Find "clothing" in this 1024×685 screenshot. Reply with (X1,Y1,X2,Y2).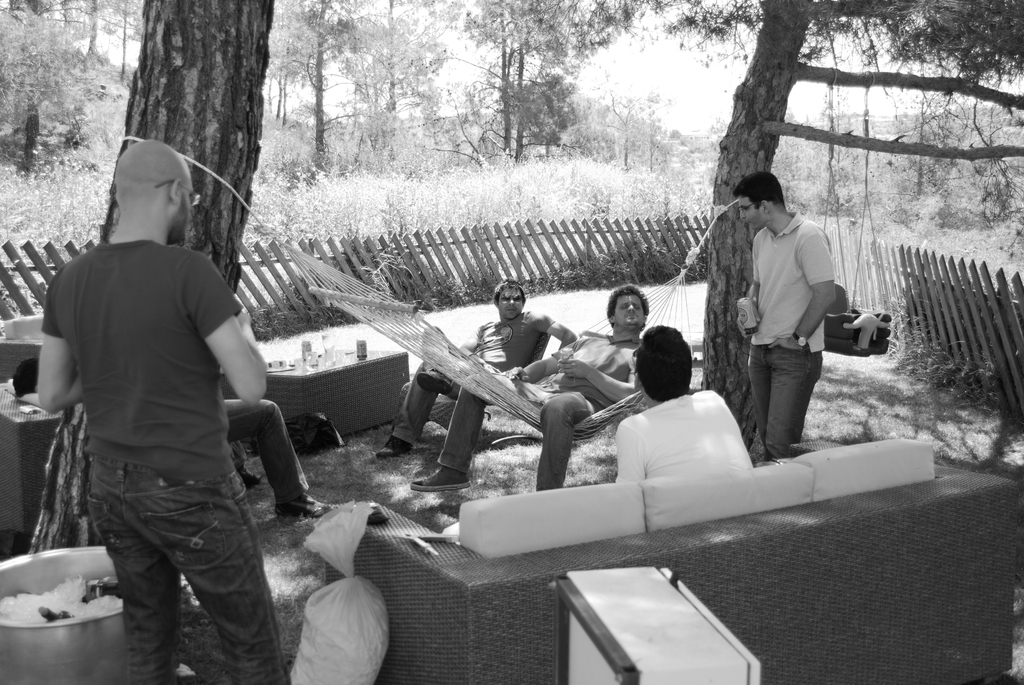
(385,312,556,469).
